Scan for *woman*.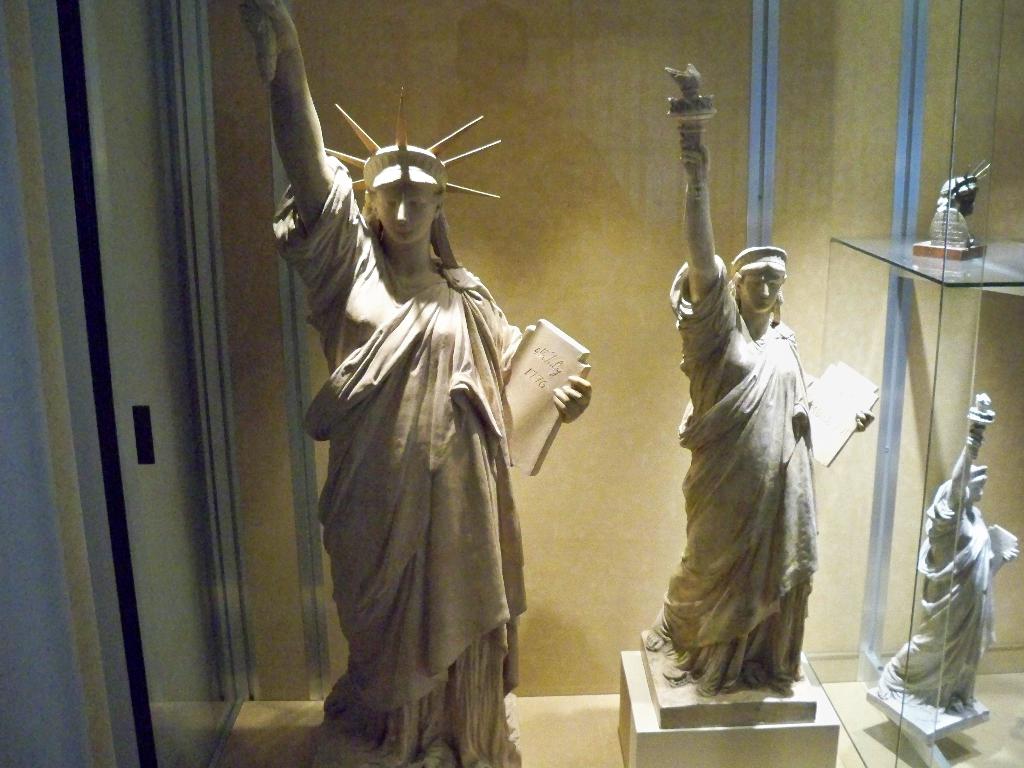
Scan result: 868,426,1023,720.
